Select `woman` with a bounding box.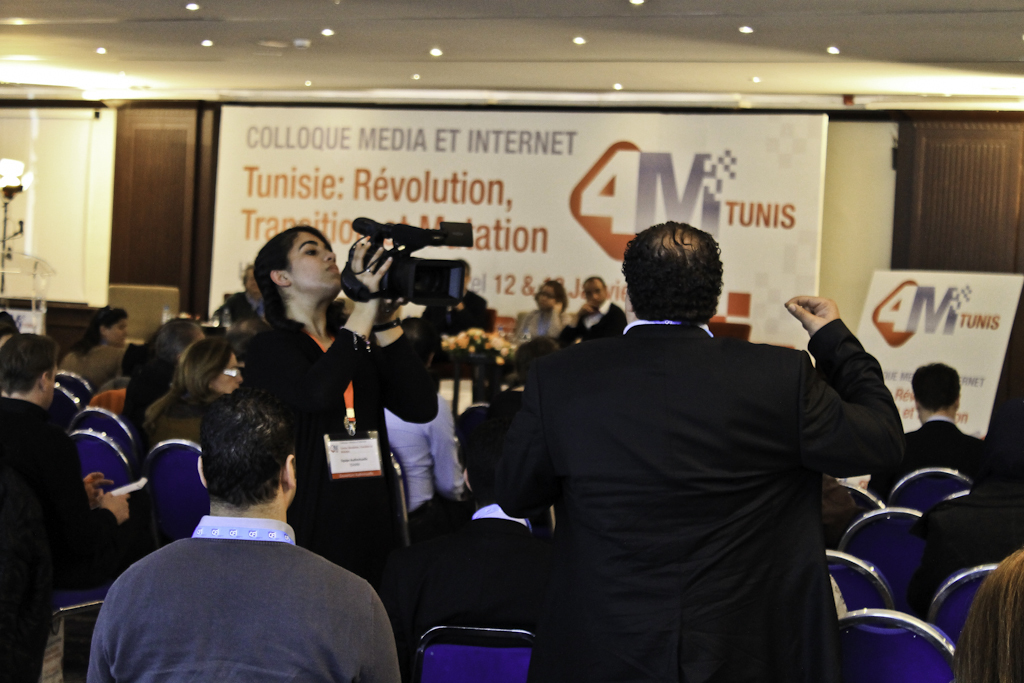
(502,275,574,357).
